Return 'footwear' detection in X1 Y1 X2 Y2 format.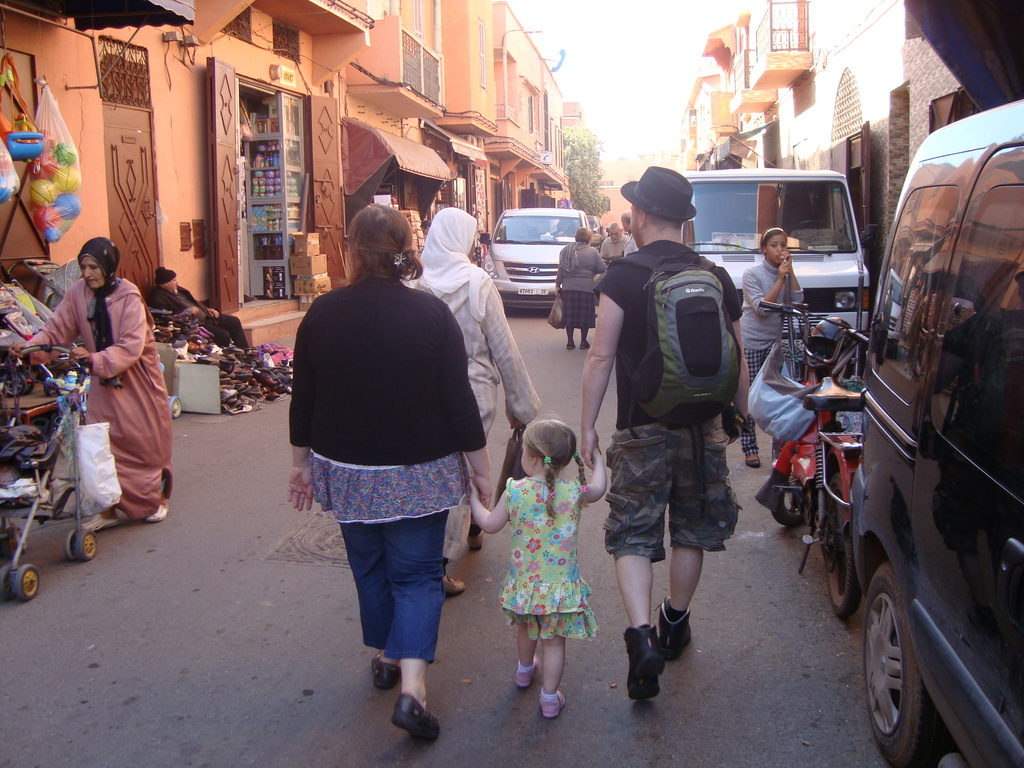
745 449 761 467.
